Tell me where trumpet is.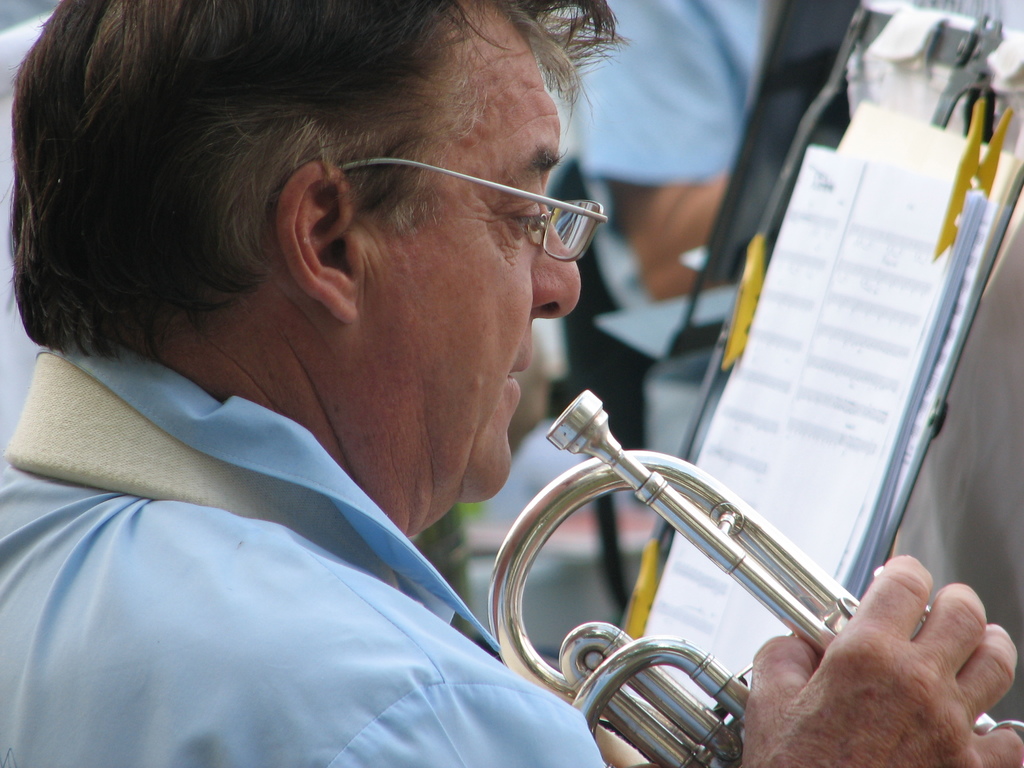
trumpet is at <bbox>490, 390, 1023, 767</bbox>.
